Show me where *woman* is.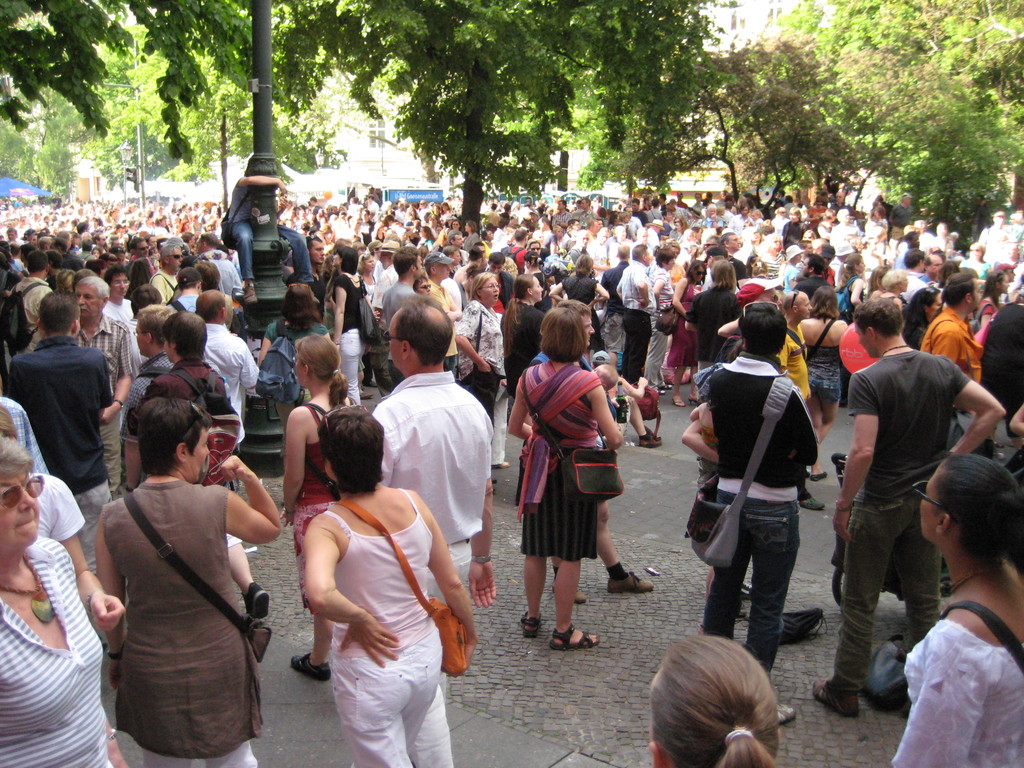
*woman* is at box(289, 404, 462, 767).
